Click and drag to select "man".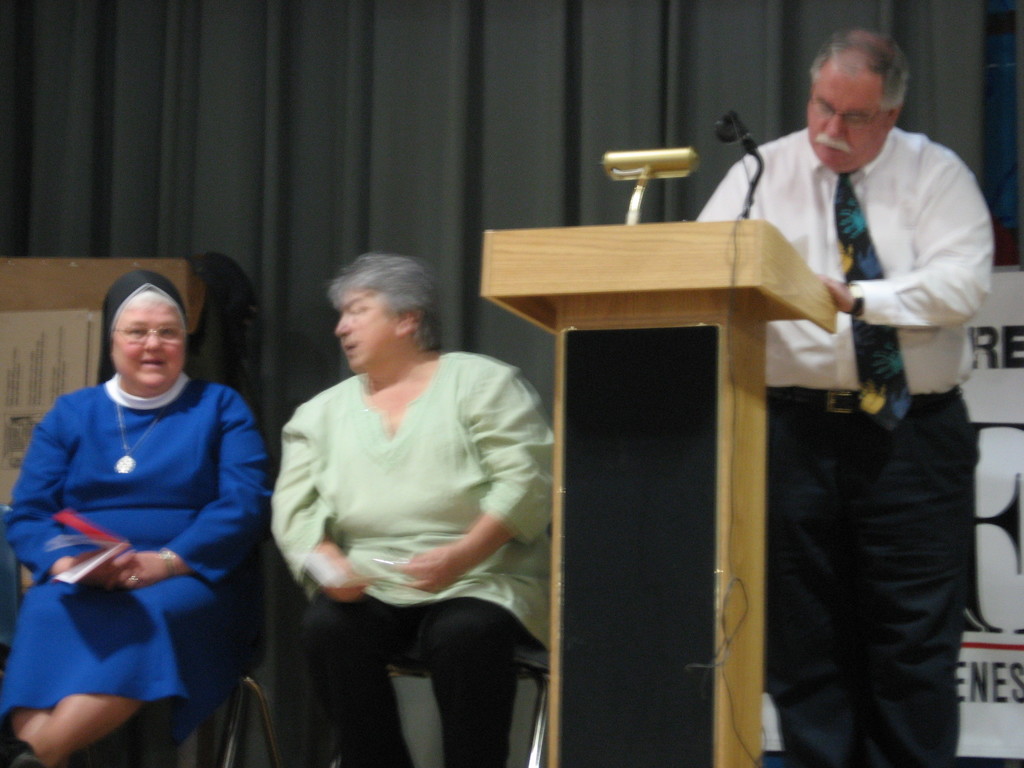
Selection: box=[691, 29, 998, 767].
